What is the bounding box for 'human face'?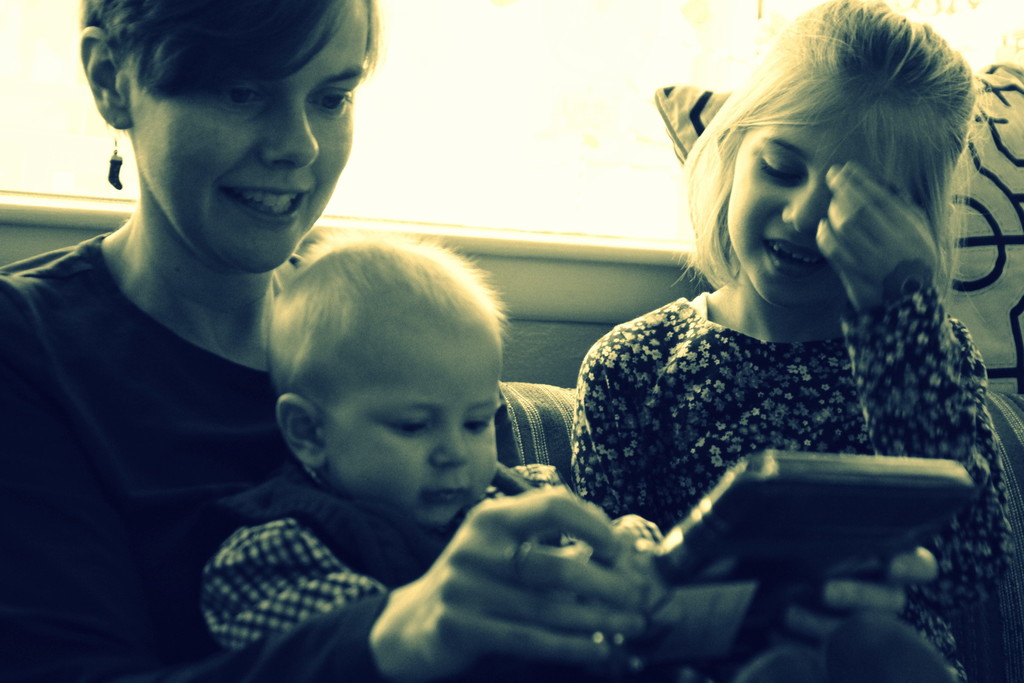
726, 113, 903, 314.
